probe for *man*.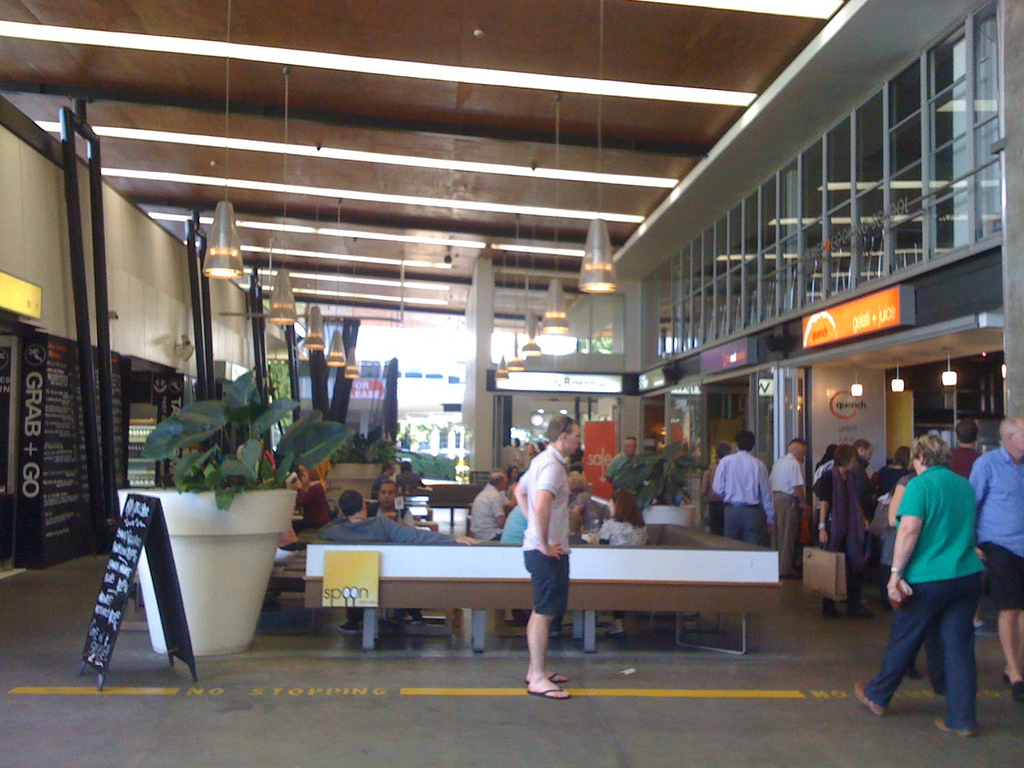
Probe result: pyautogui.locateOnScreen(964, 415, 1023, 700).
